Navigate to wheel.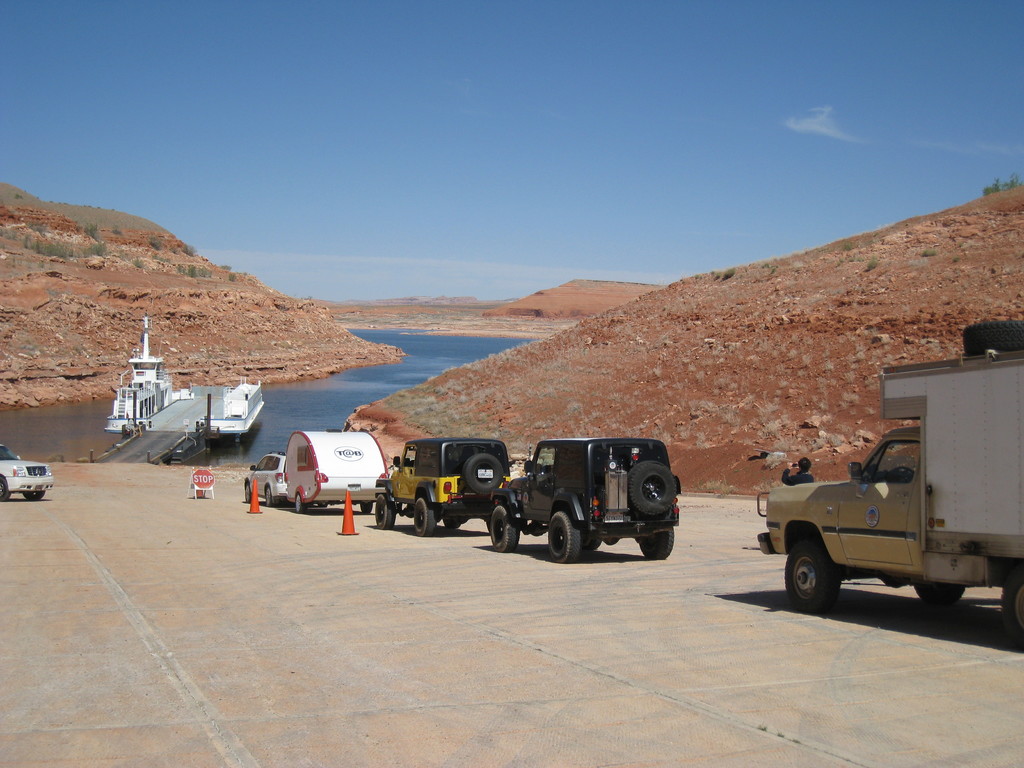
Navigation target: (961,318,1023,353).
